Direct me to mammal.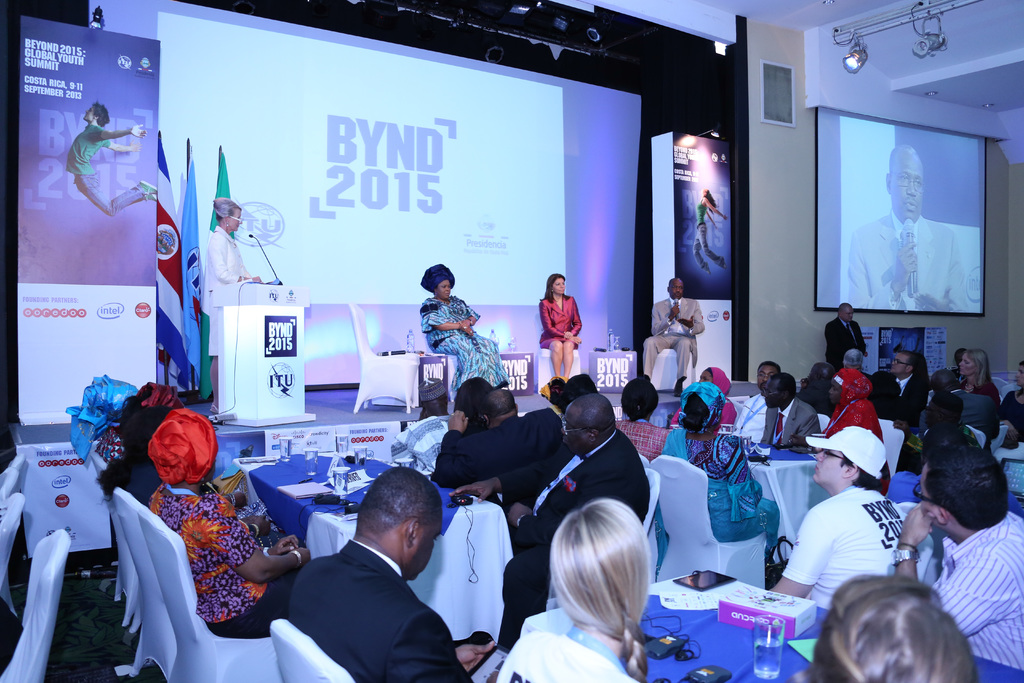
Direction: 421 261 509 397.
